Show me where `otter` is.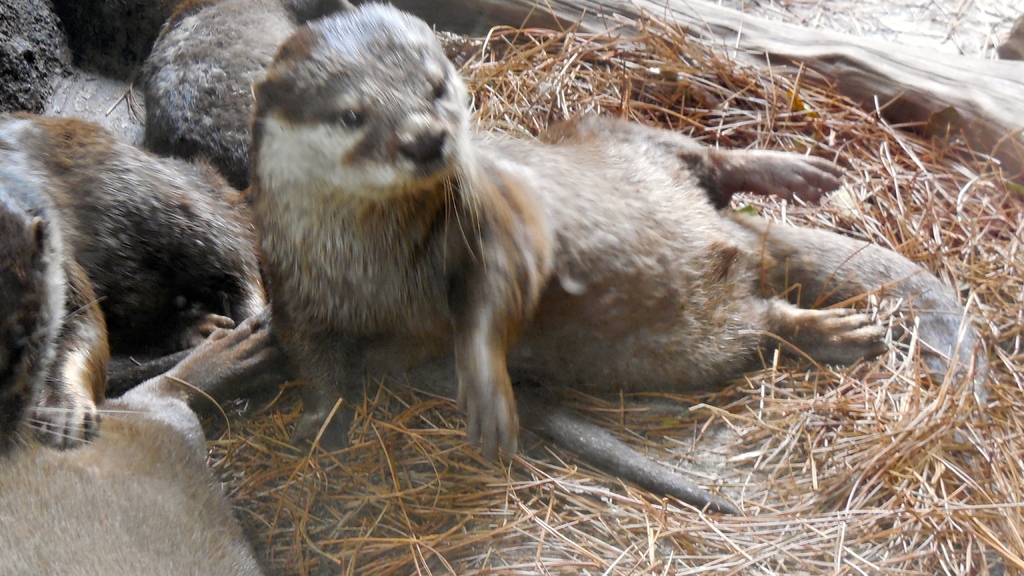
`otter` is at bbox(0, 108, 270, 456).
